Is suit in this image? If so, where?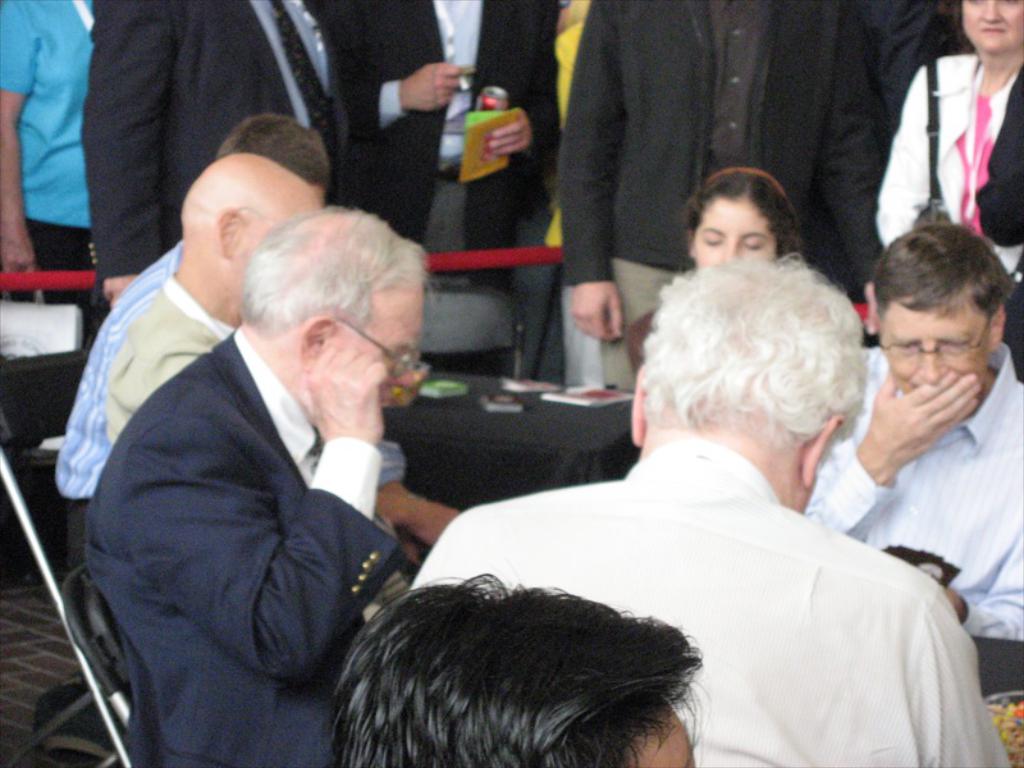
Yes, at <box>64,230,442,764</box>.
